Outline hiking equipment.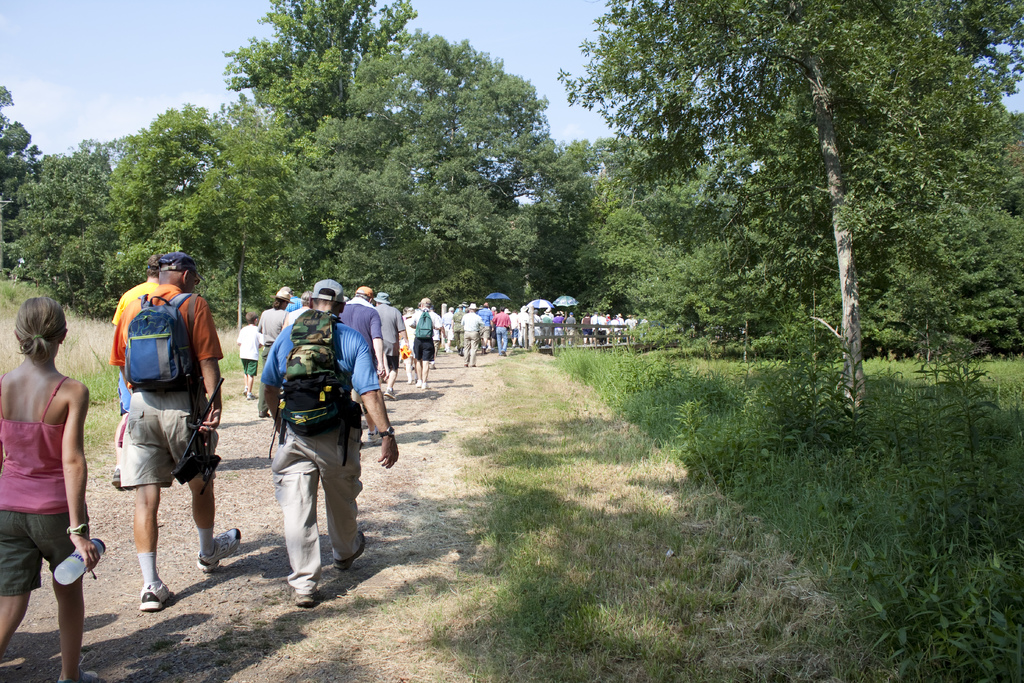
Outline: x1=253 y1=409 x2=268 y2=419.
